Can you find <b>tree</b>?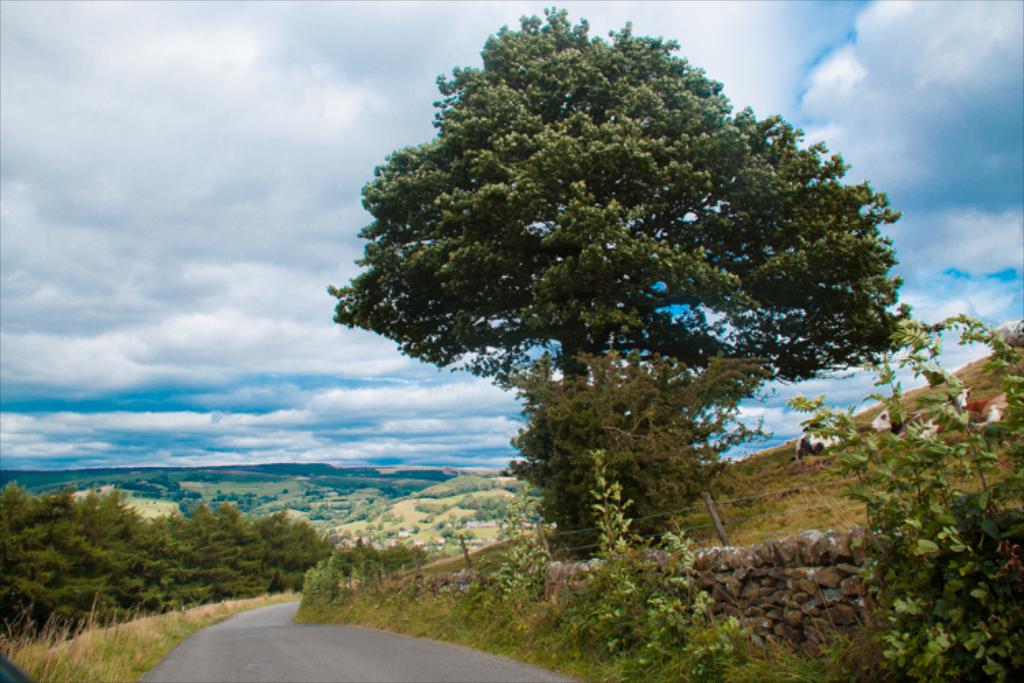
Yes, bounding box: {"x1": 322, "y1": 16, "x2": 926, "y2": 568}.
